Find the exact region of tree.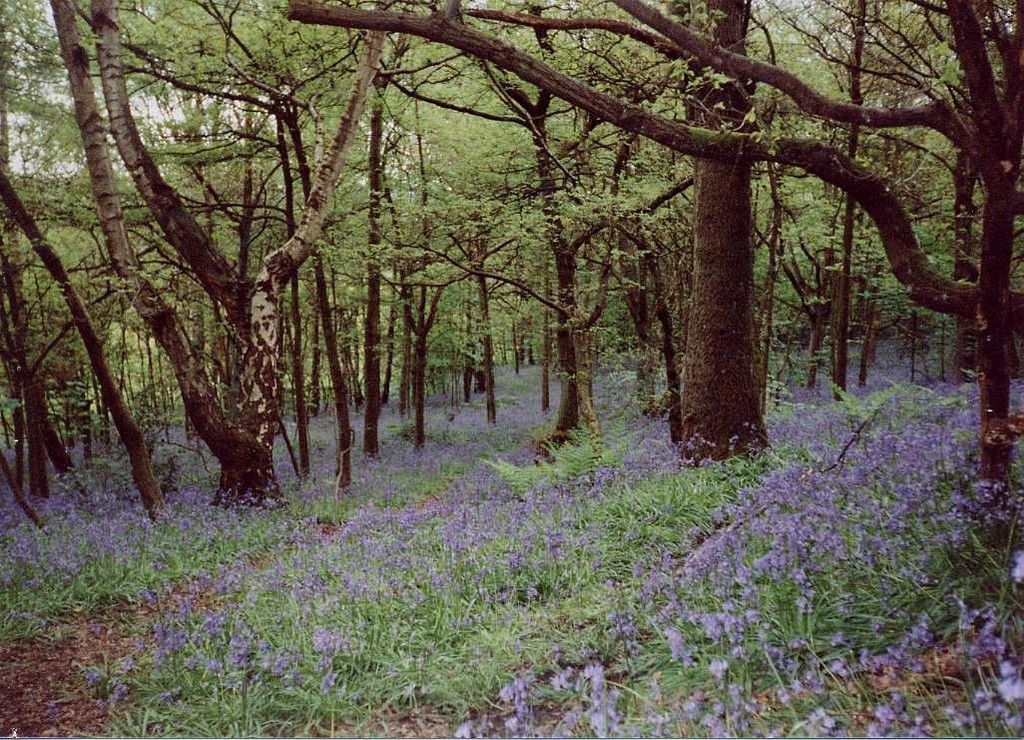
Exact region: Rect(0, 169, 166, 541).
